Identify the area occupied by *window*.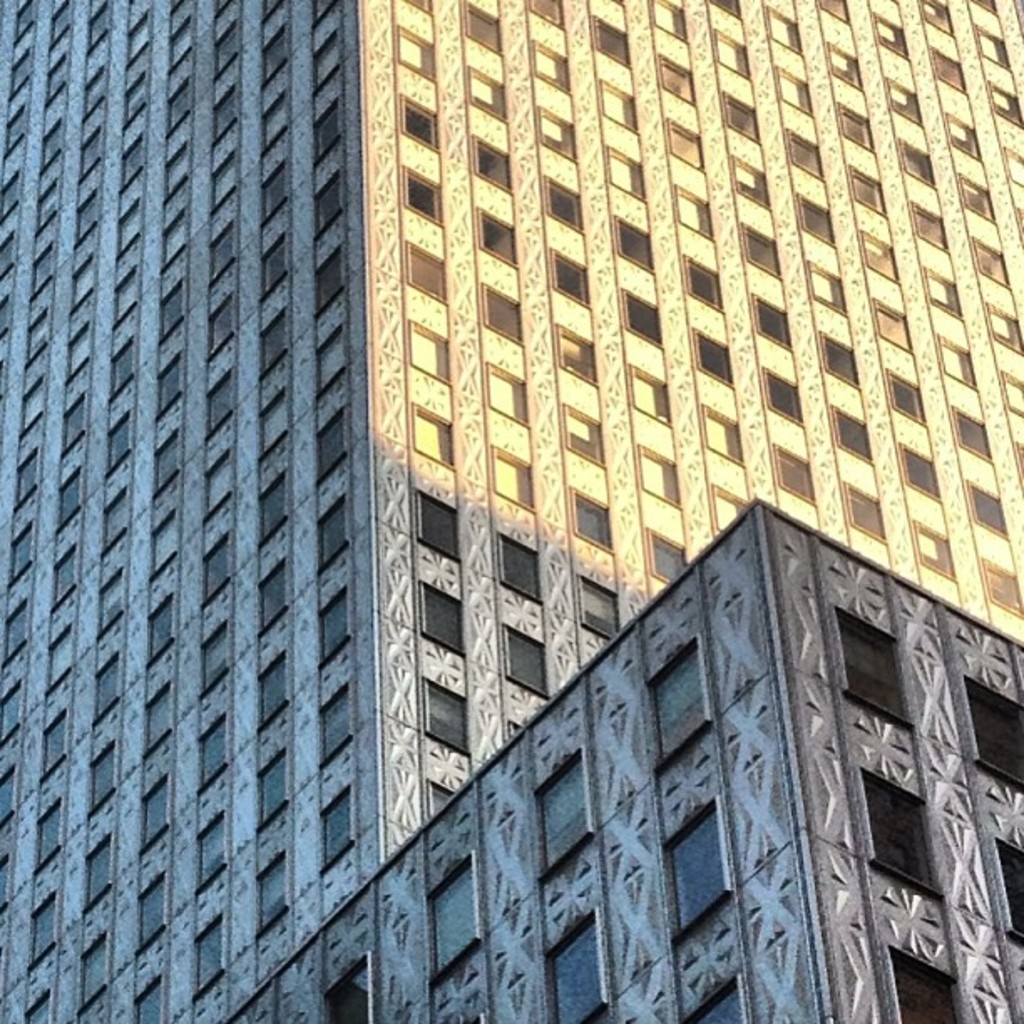
Area: BBox(85, 838, 115, 910).
